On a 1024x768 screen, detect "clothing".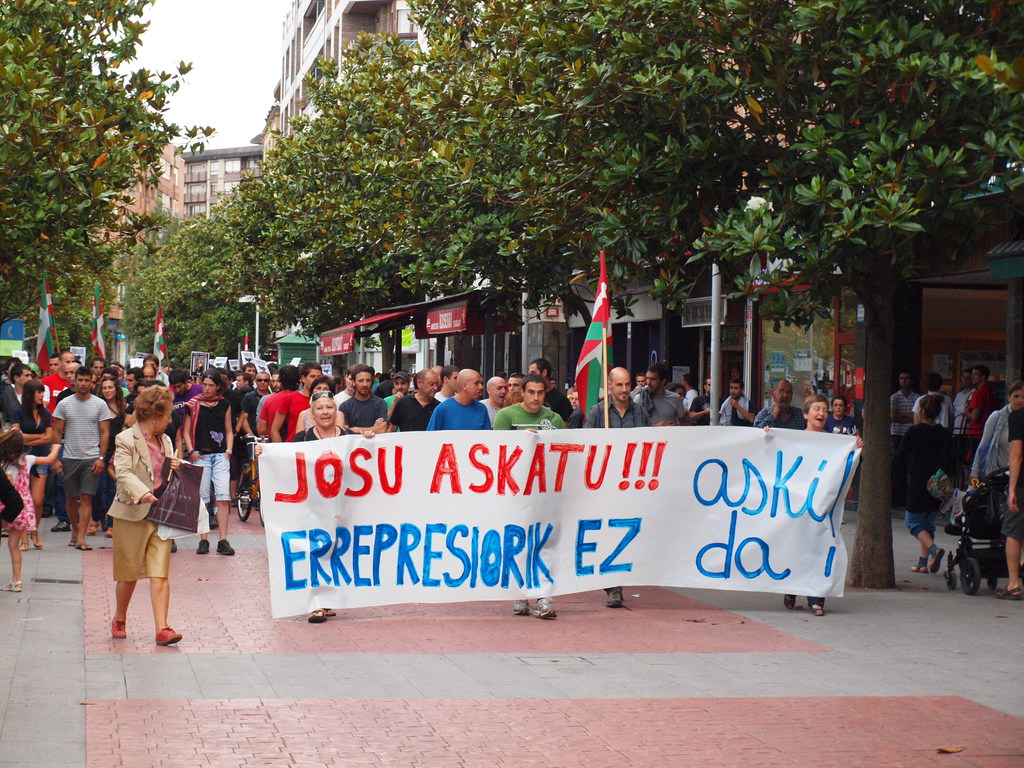
[x1=50, y1=396, x2=108, y2=446].
